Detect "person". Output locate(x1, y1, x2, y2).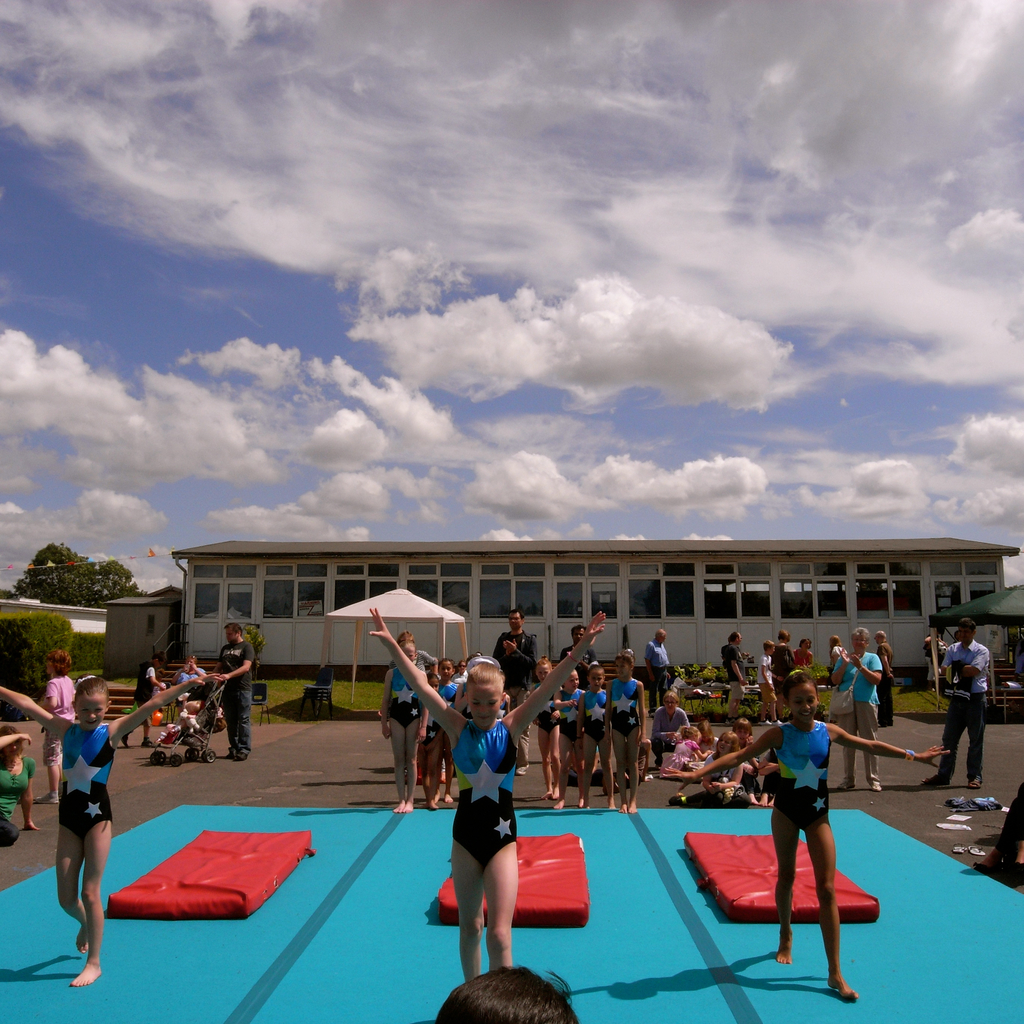
locate(641, 623, 672, 707).
